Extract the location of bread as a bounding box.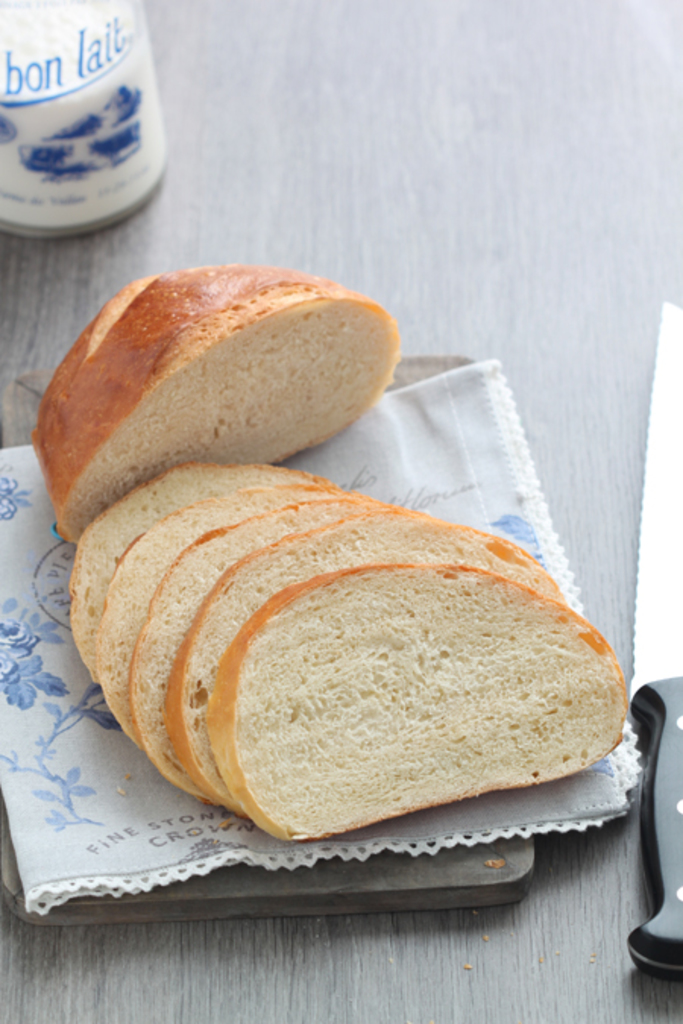
205 578 633 843.
